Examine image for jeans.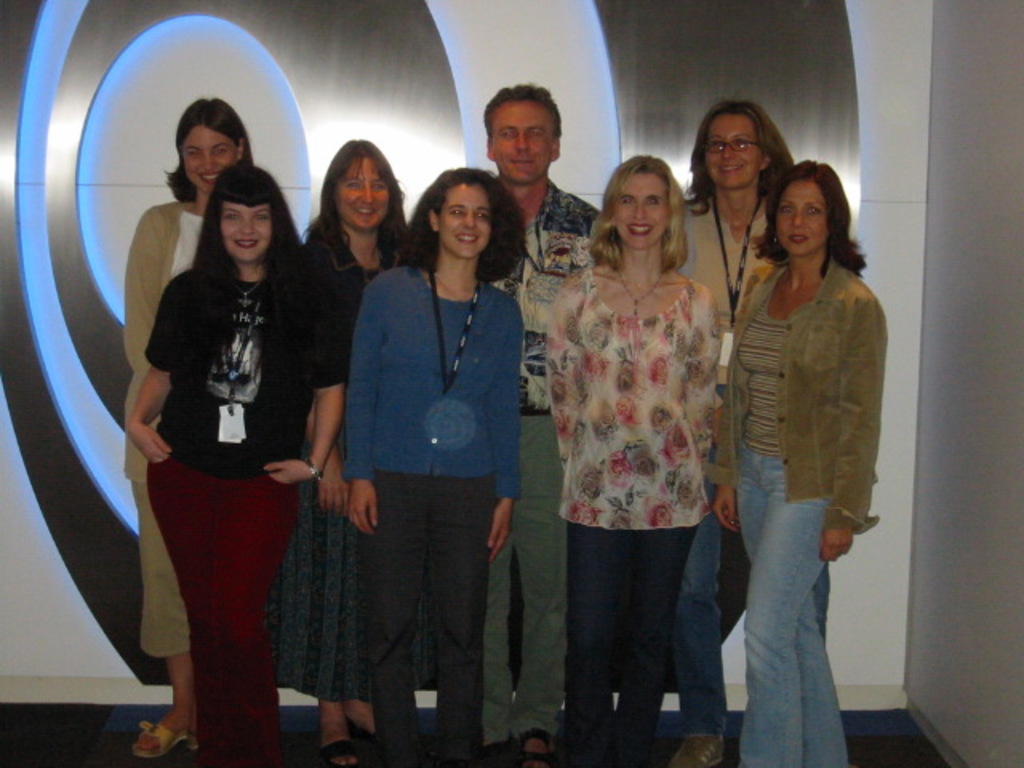
Examination result: (left=483, top=413, right=578, bottom=744).
